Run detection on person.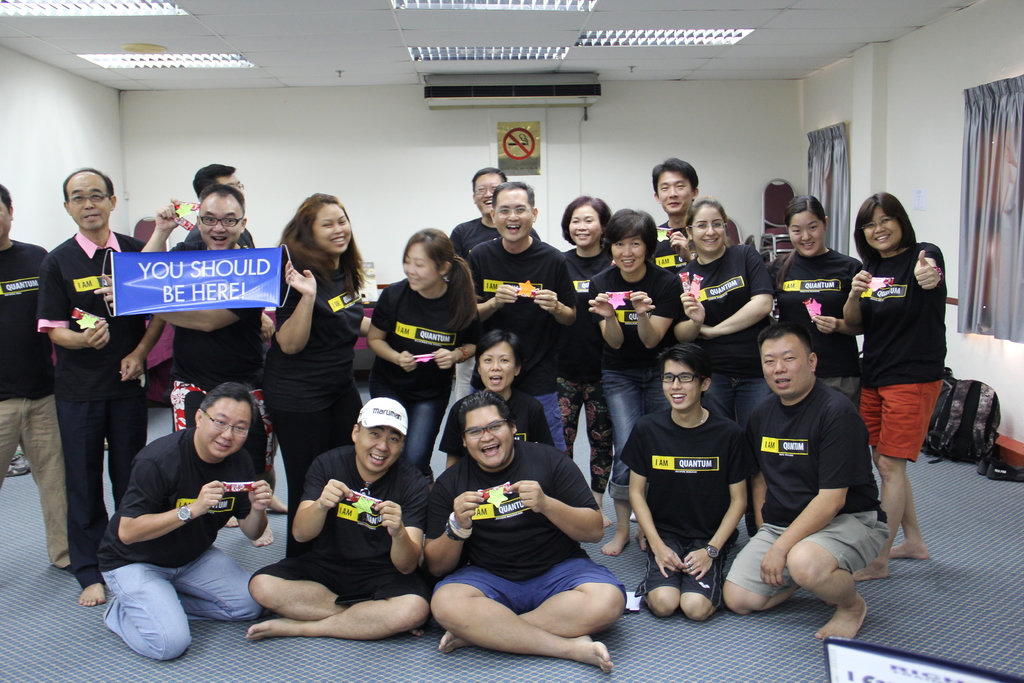
Result: 143,186,276,548.
